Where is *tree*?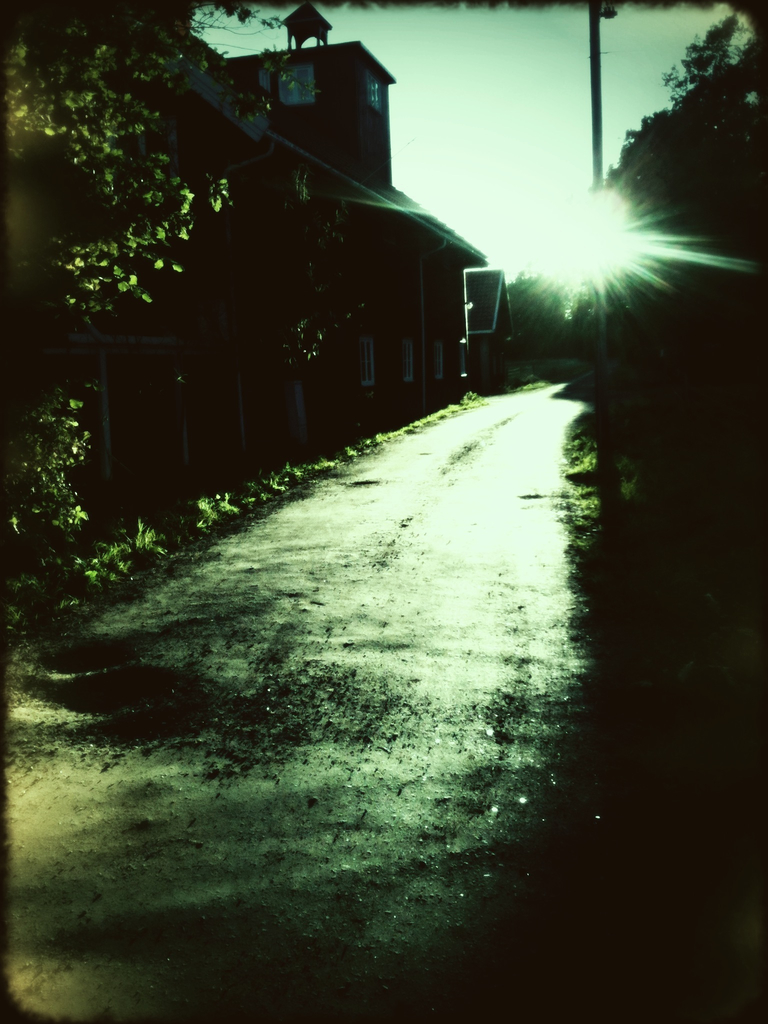
569 11 767 632.
